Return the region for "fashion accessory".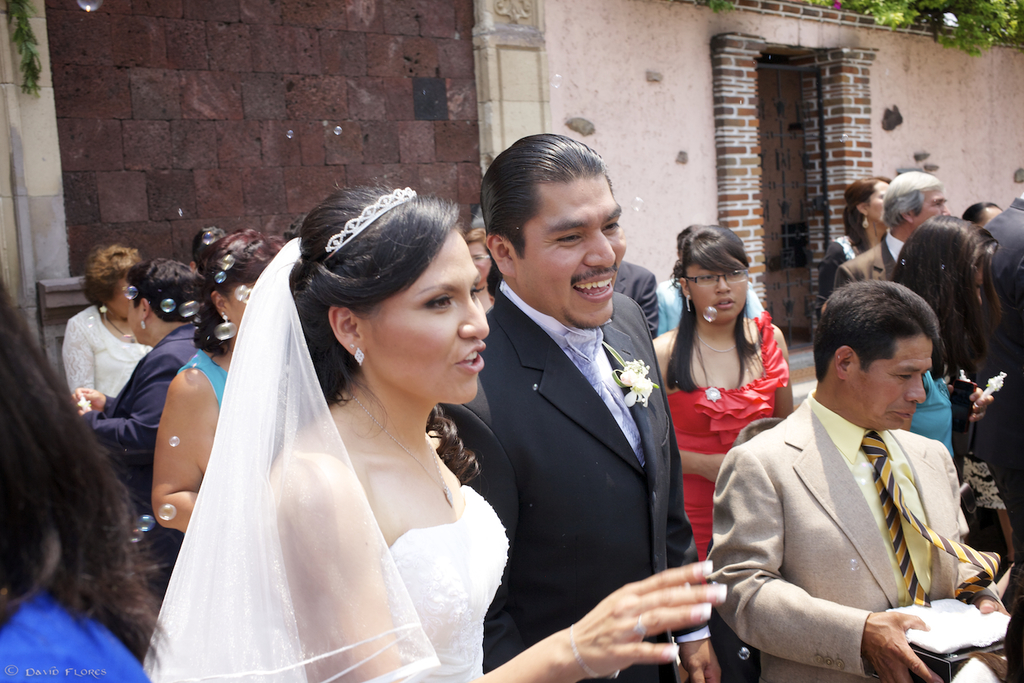
x1=565 y1=619 x2=620 y2=682.
